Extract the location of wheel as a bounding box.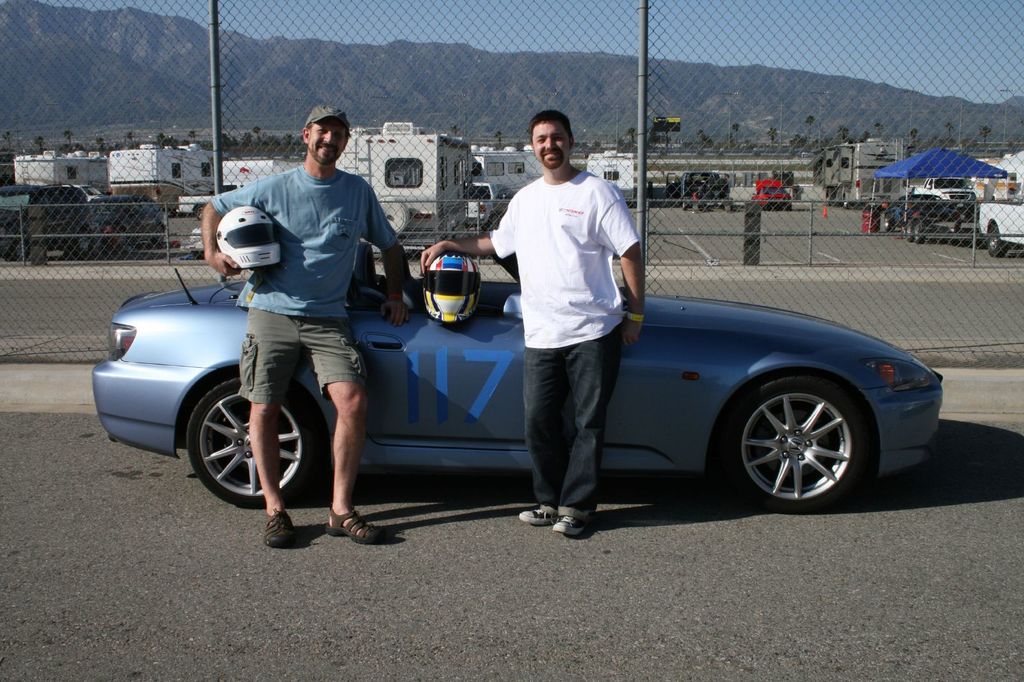
BBox(195, 204, 205, 220).
